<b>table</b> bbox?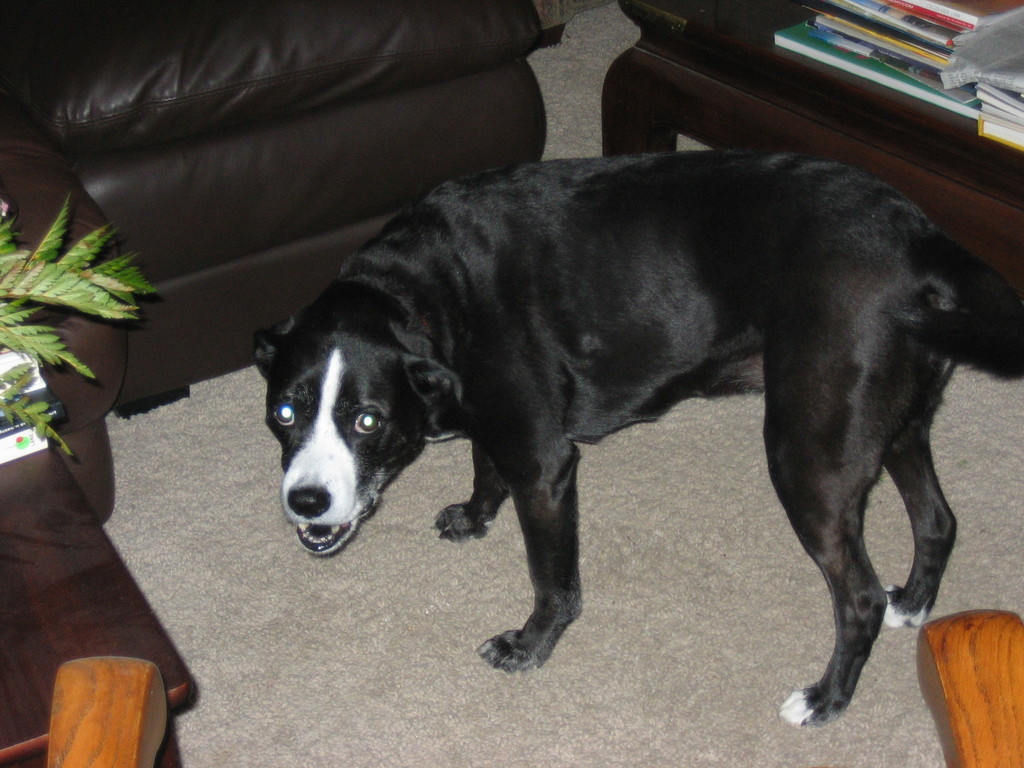
pyautogui.locateOnScreen(599, 0, 1023, 328)
